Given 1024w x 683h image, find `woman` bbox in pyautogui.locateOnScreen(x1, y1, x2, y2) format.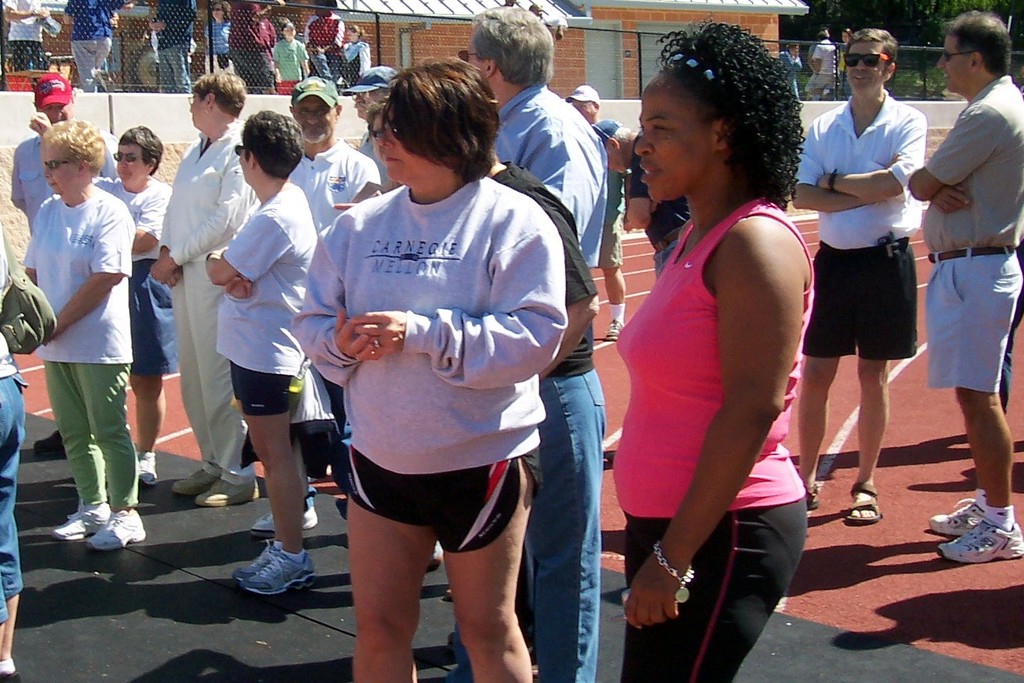
pyautogui.locateOnScreen(293, 54, 561, 682).
